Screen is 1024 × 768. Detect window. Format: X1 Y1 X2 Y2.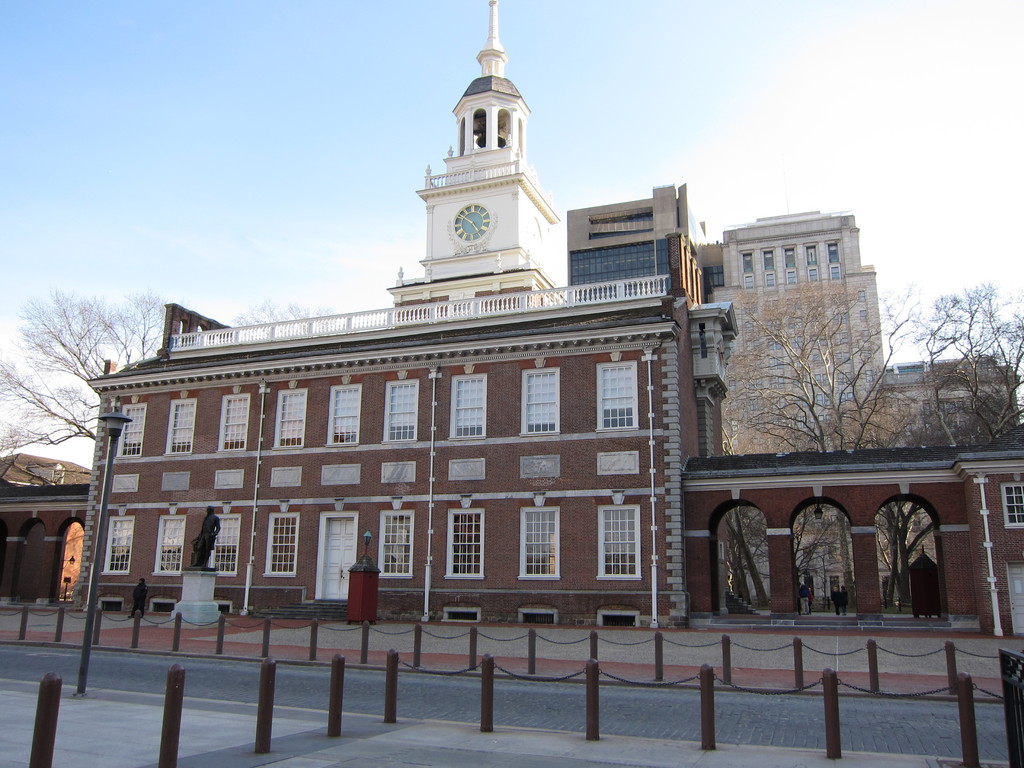
451 373 486 436.
